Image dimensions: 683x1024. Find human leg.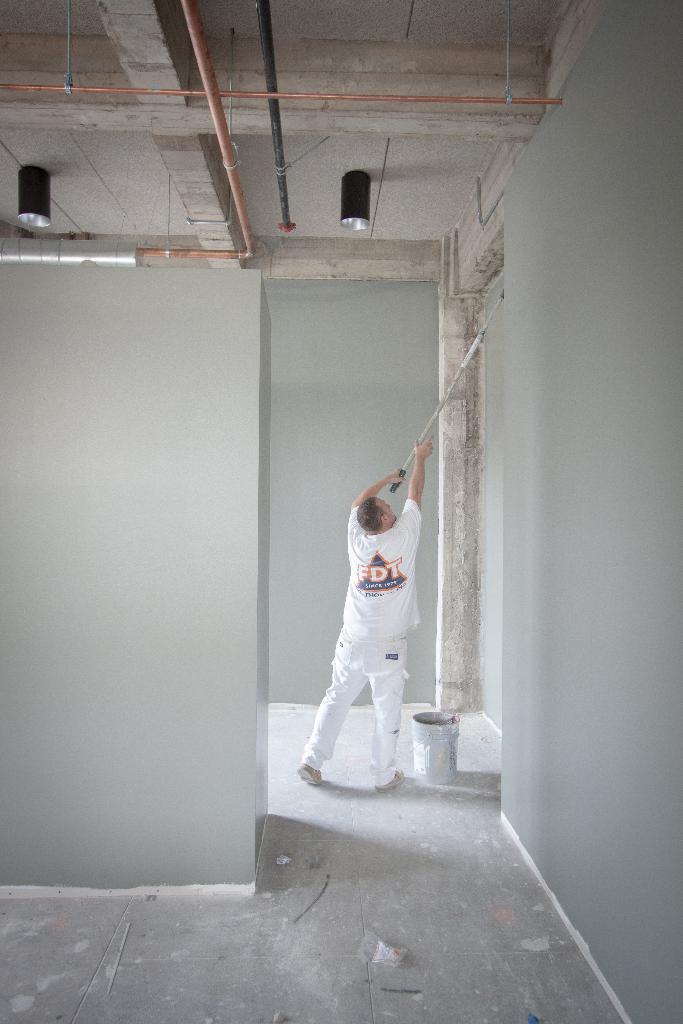
{"left": 297, "top": 629, "right": 360, "bottom": 797}.
